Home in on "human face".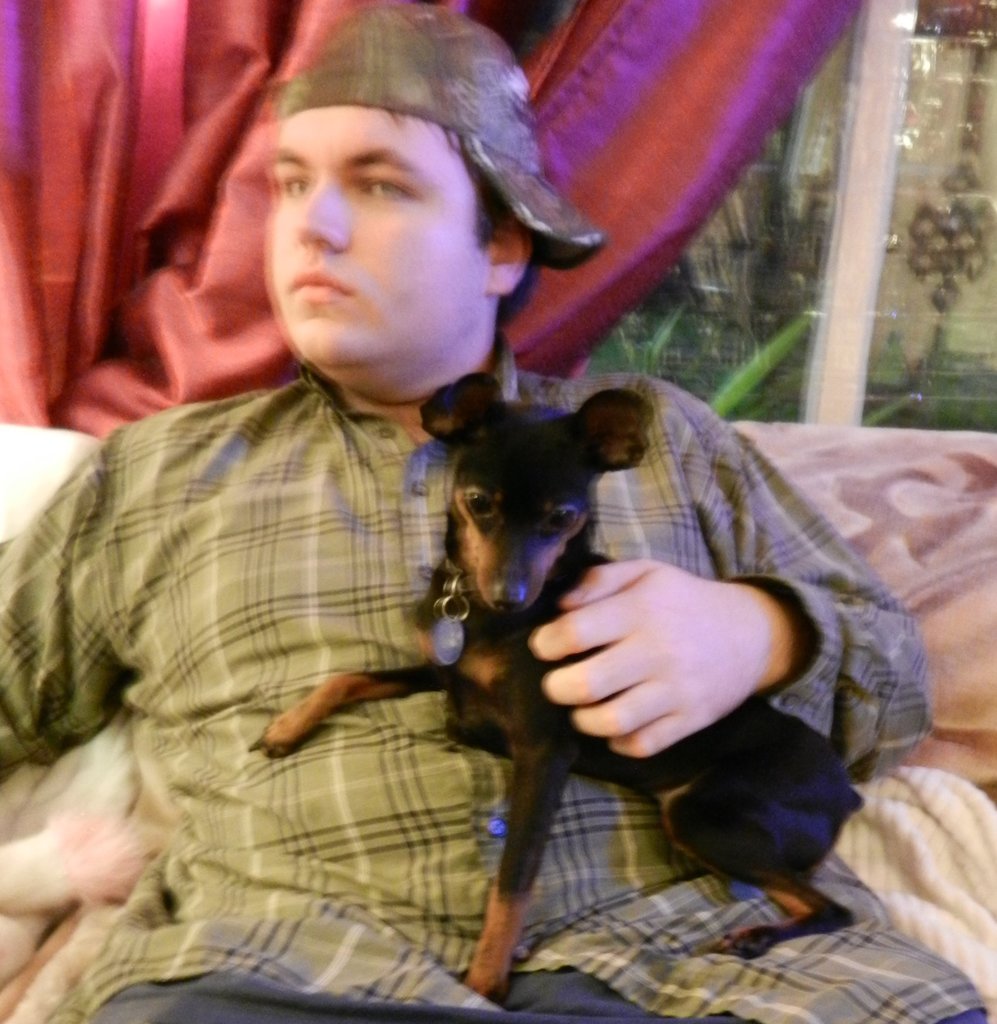
Homed in at locate(267, 108, 482, 383).
